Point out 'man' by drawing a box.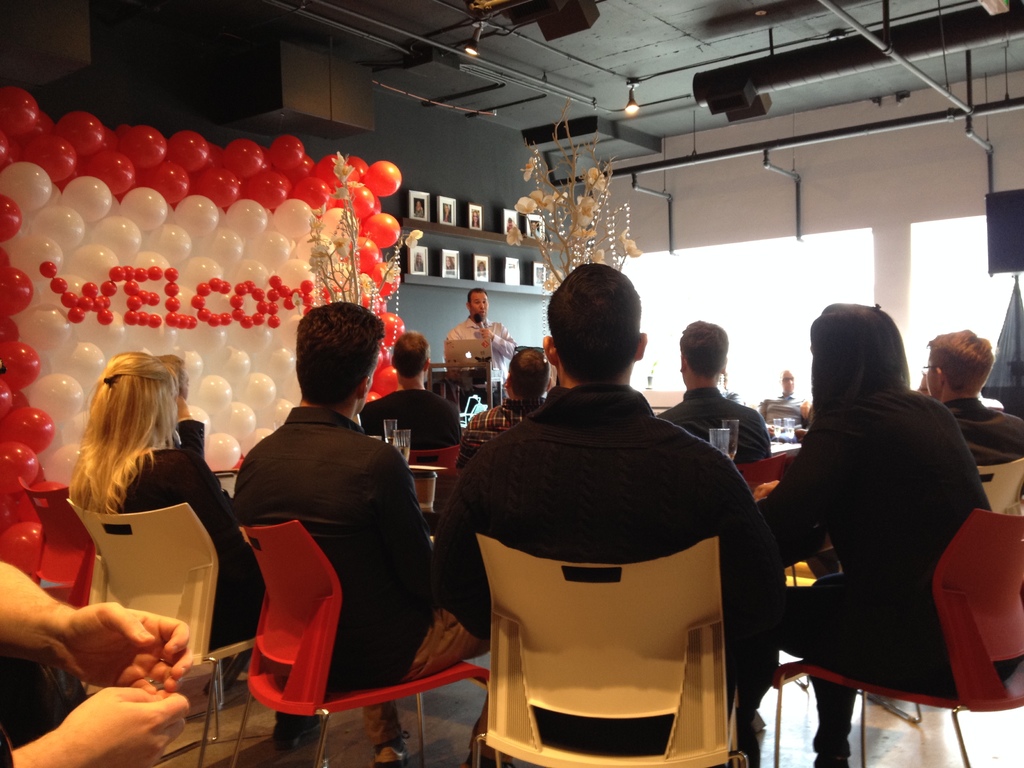
x1=746 y1=300 x2=991 y2=767.
